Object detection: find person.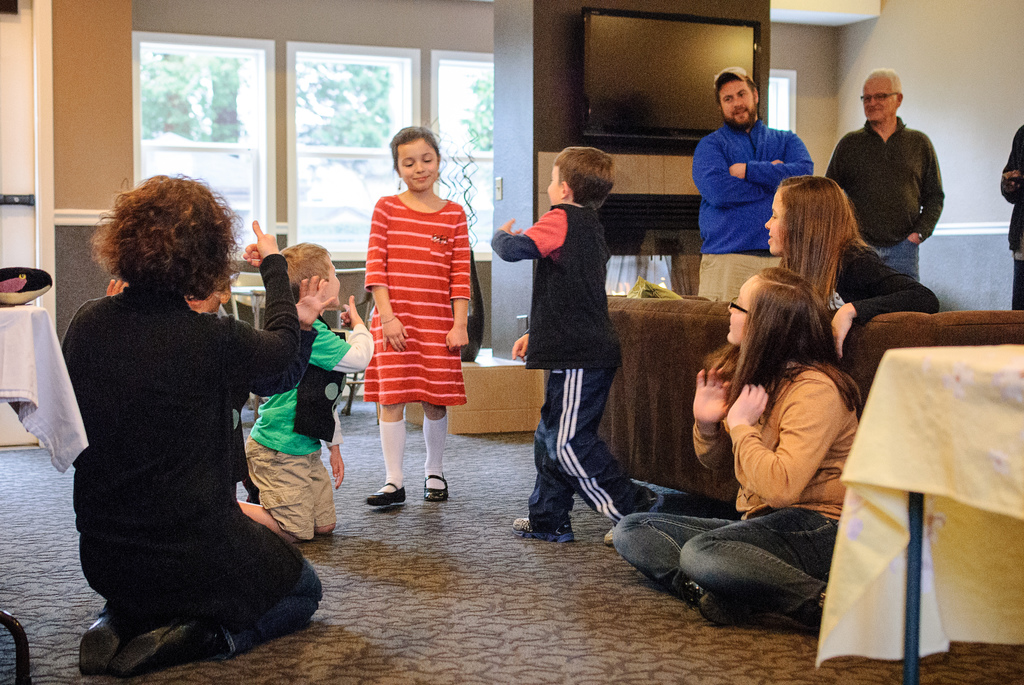
<box>363,130,468,501</box>.
